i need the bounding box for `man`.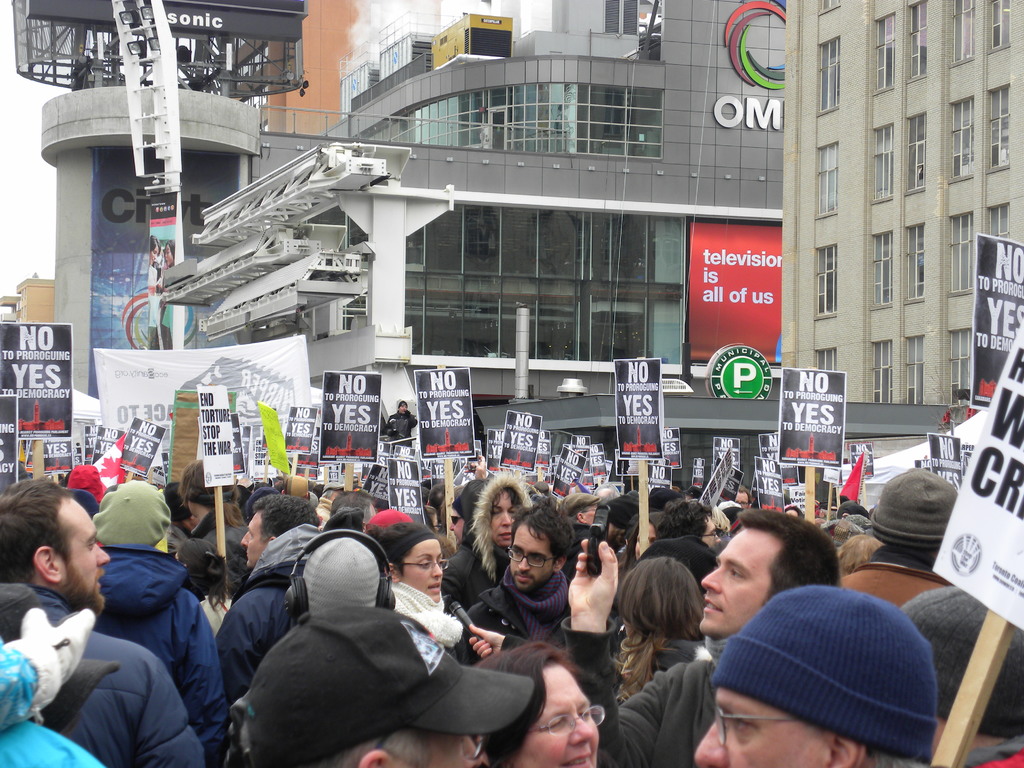
Here it is: x1=231, y1=604, x2=488, y2=767.
